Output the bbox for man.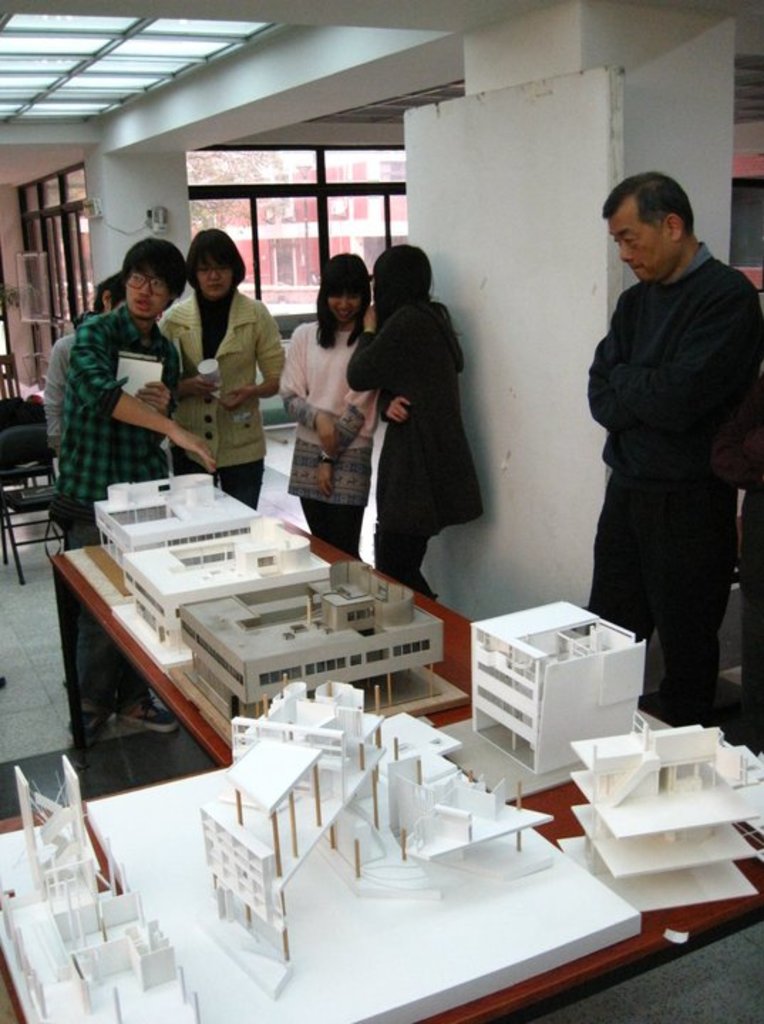
(left=568, top=129, right=753, bottom=761).
